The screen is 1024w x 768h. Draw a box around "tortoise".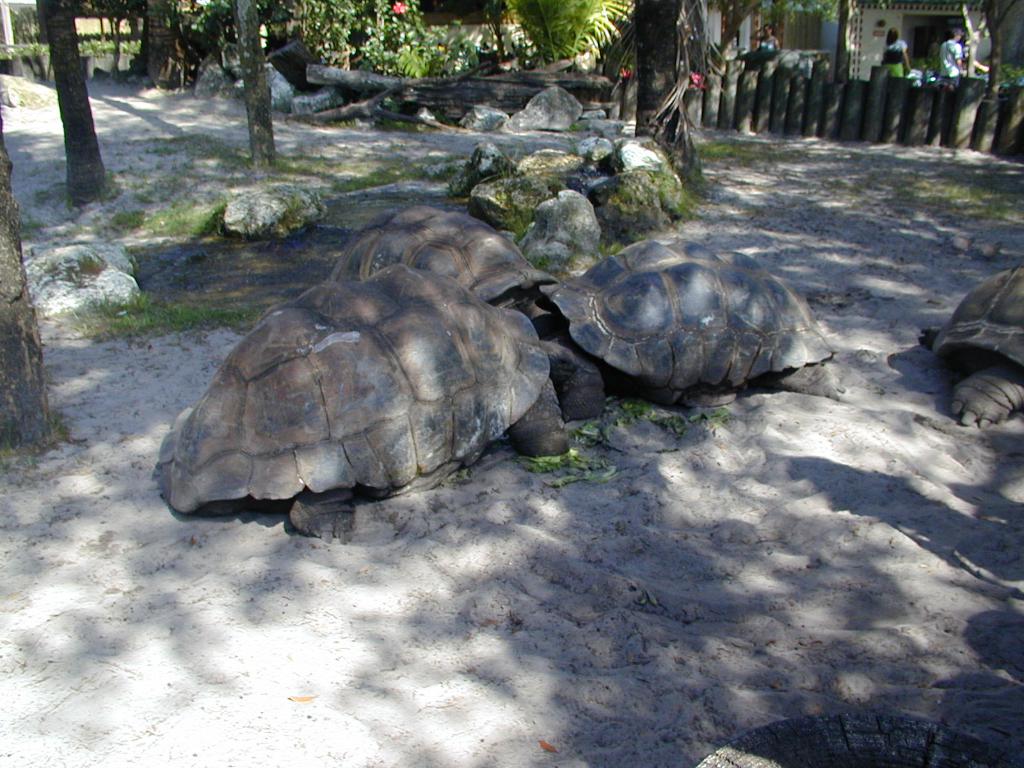
<box>319,203,559,333</box>.
